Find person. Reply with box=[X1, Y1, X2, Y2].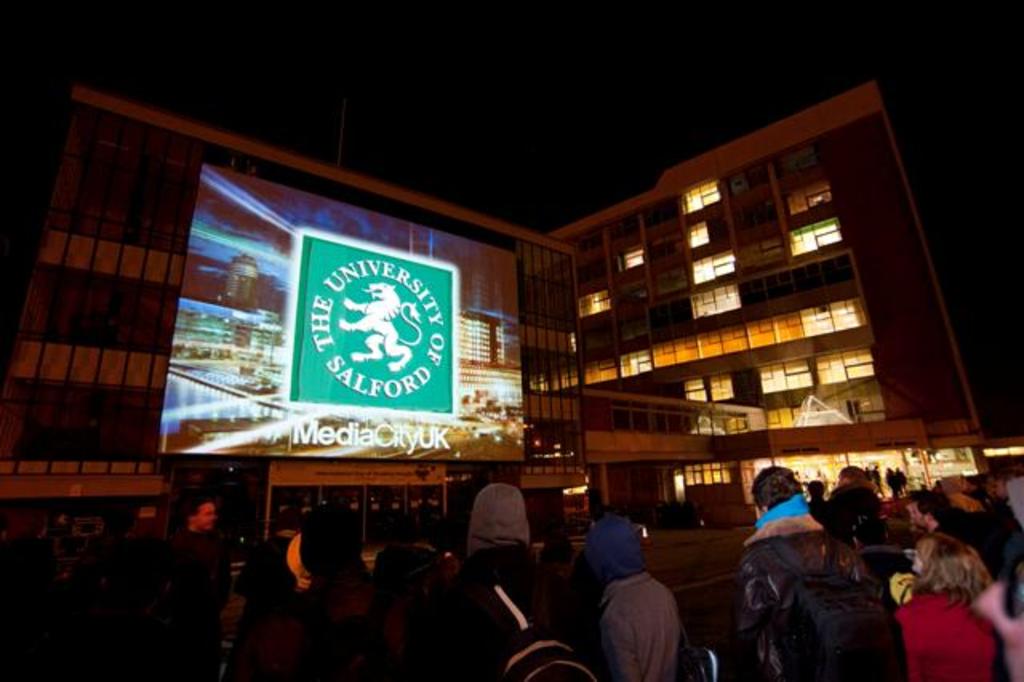
box=[899, 514, 1005, 679].
